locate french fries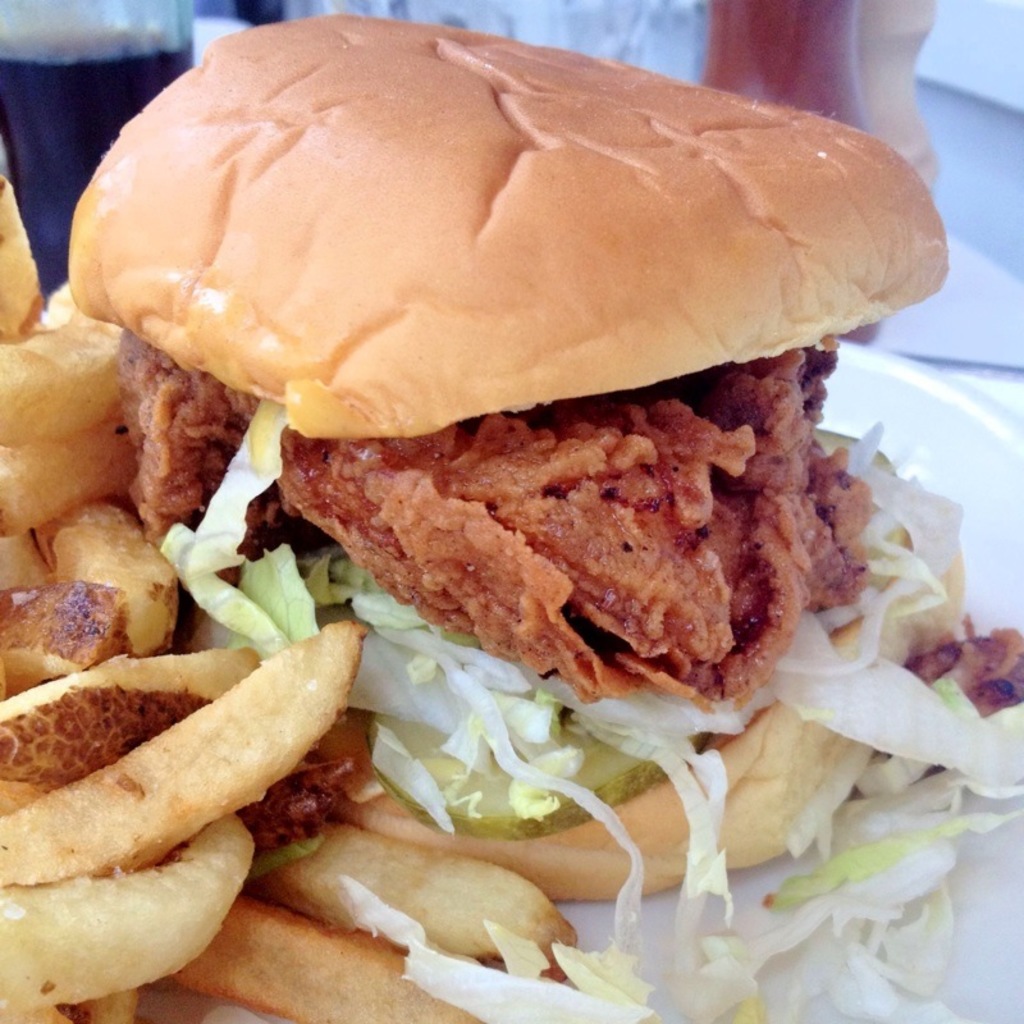
locate(0, 169, 47, 342)
